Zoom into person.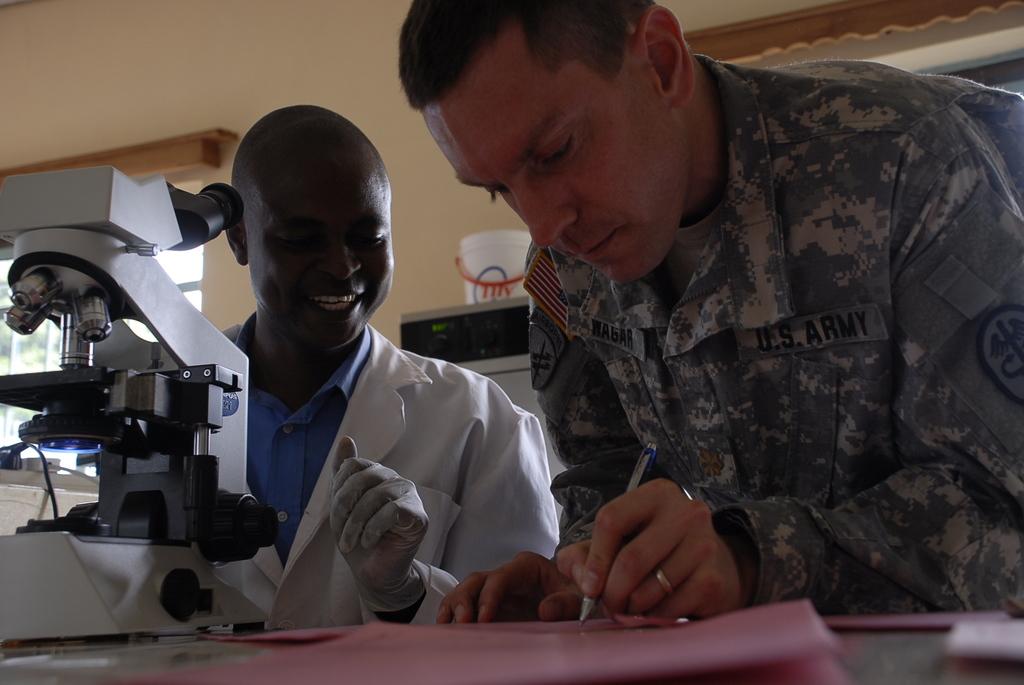
Zoom target: left=163, top=98, right=554, bottom=654.
